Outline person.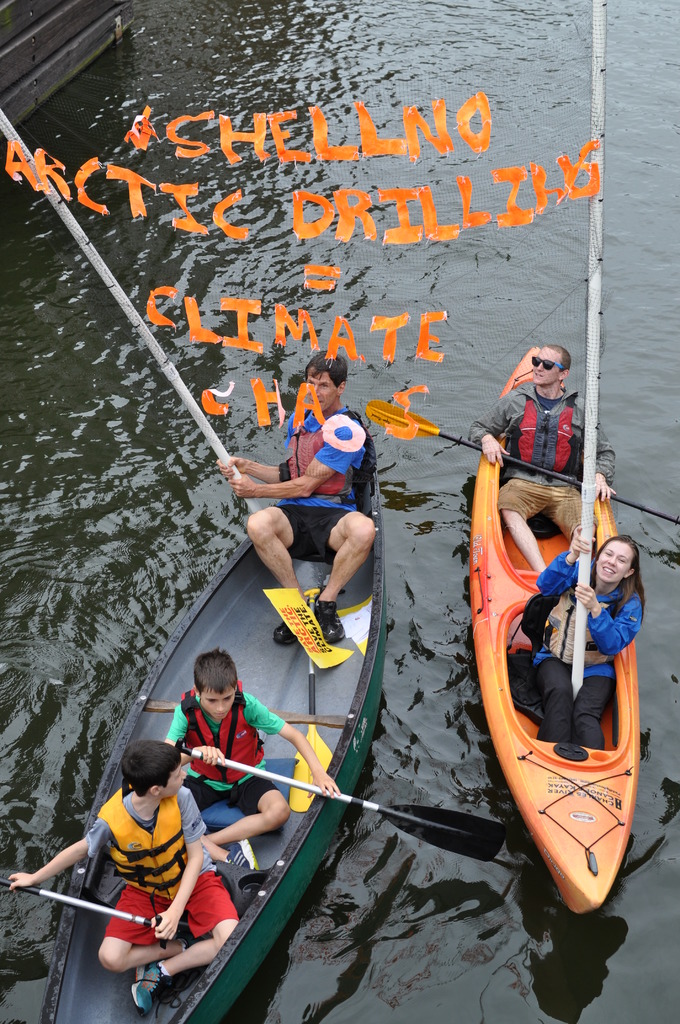
Outline: Rect(464, 344, 626, 573).
